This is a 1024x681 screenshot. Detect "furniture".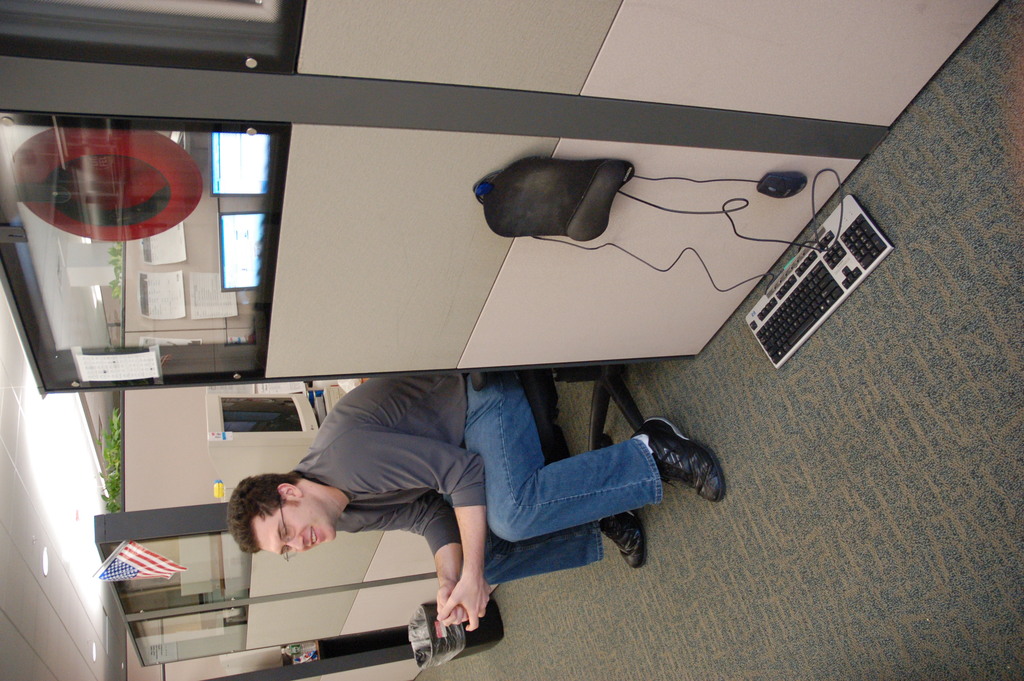
BBox(468, 363, 645, 455).
